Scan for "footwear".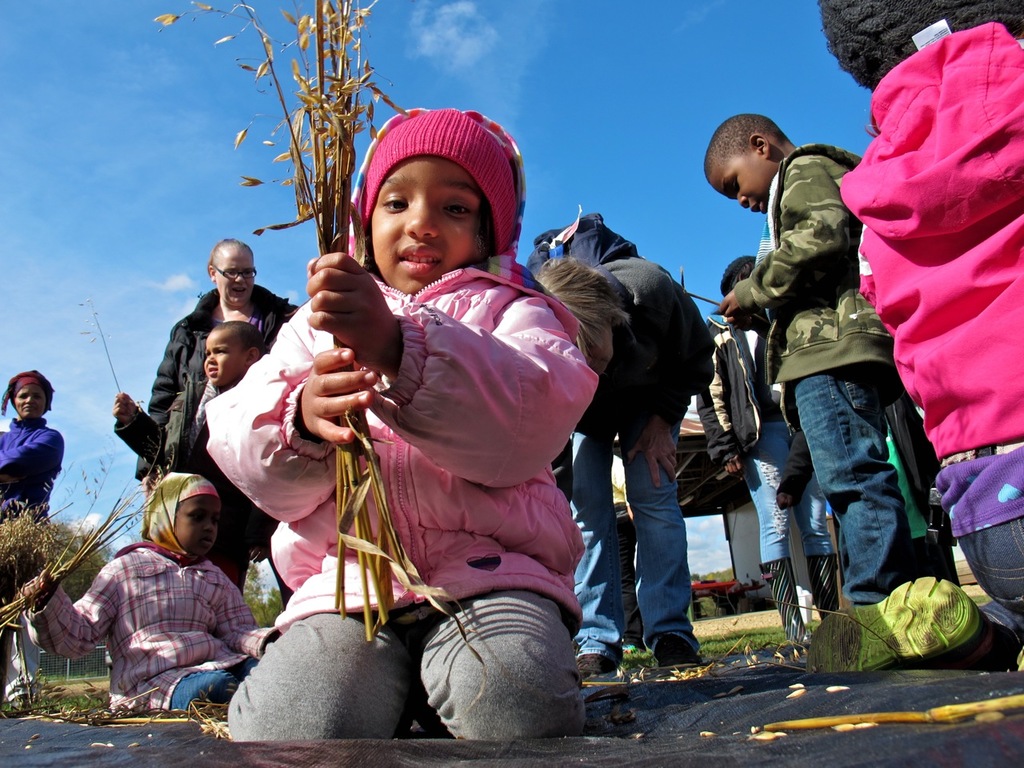
Scan result: Rect(578, 650, 609, 672).
